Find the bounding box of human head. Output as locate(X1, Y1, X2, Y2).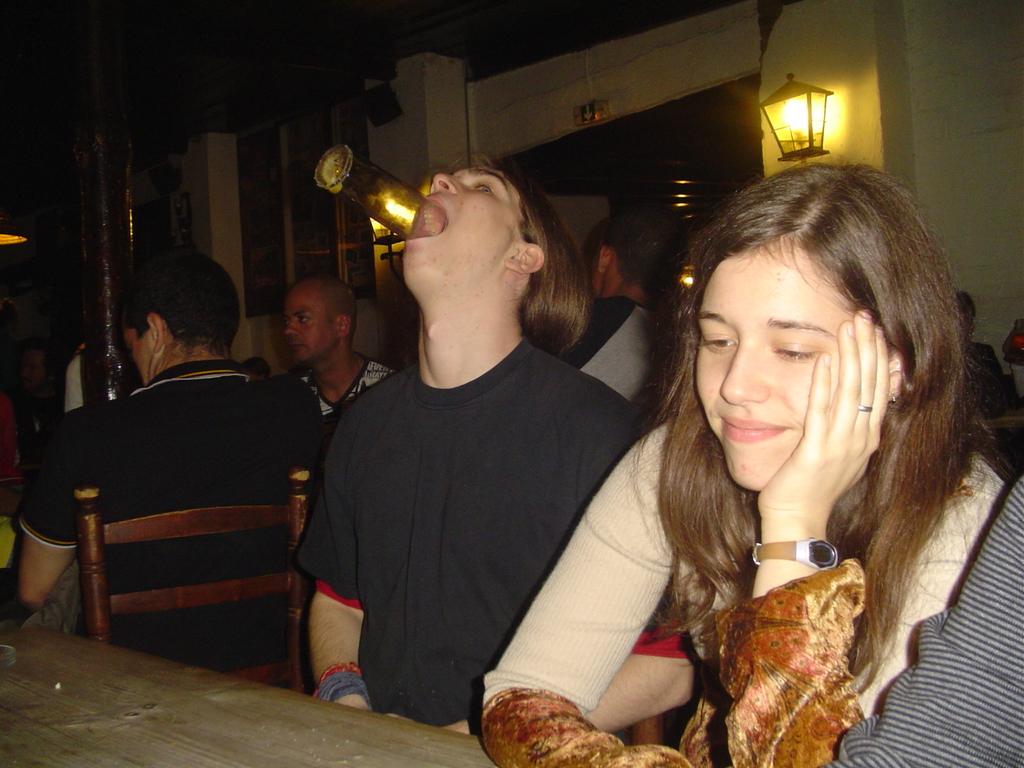
locate(592, 198, 692, 314).
